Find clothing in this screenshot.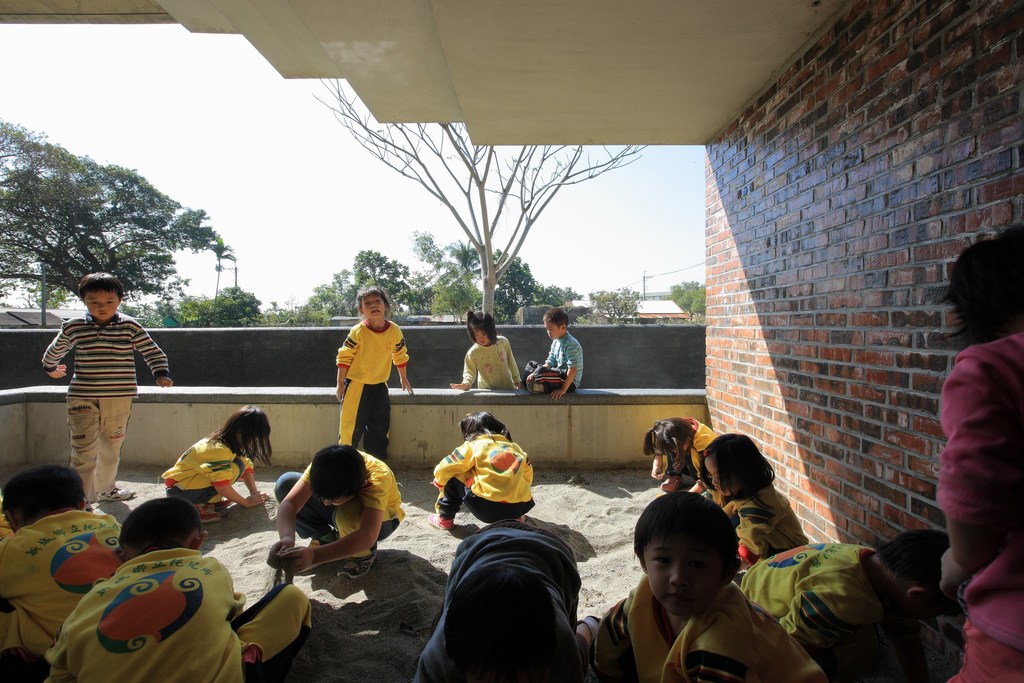
The bounding box for clothing is pyautogui.locateOnScreen(45, 553, 316, 682).
